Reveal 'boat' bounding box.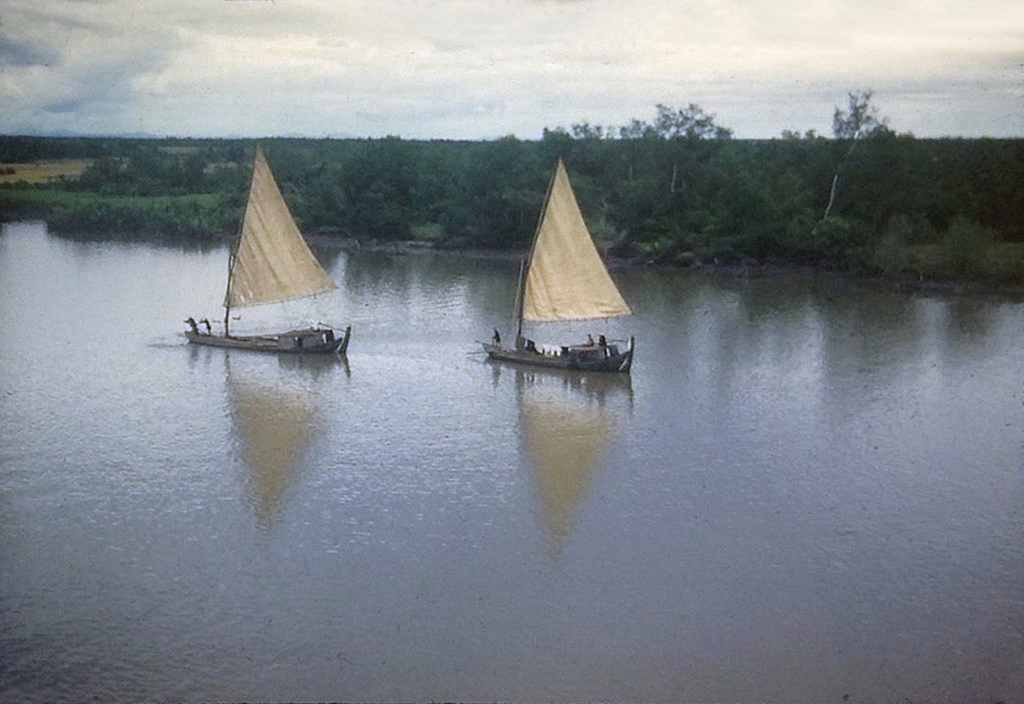
Revealed: [x1=181, y1=143, x2=359, y2=373].
